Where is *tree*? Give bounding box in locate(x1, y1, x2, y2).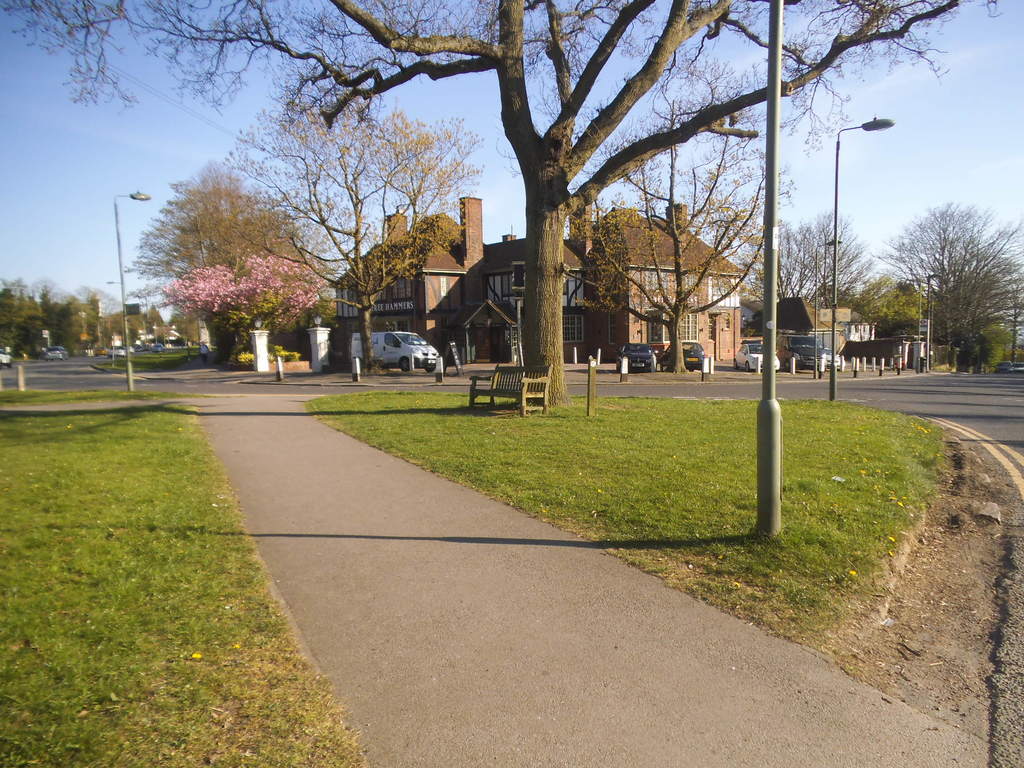
locate(723, 212, 927, 365).
